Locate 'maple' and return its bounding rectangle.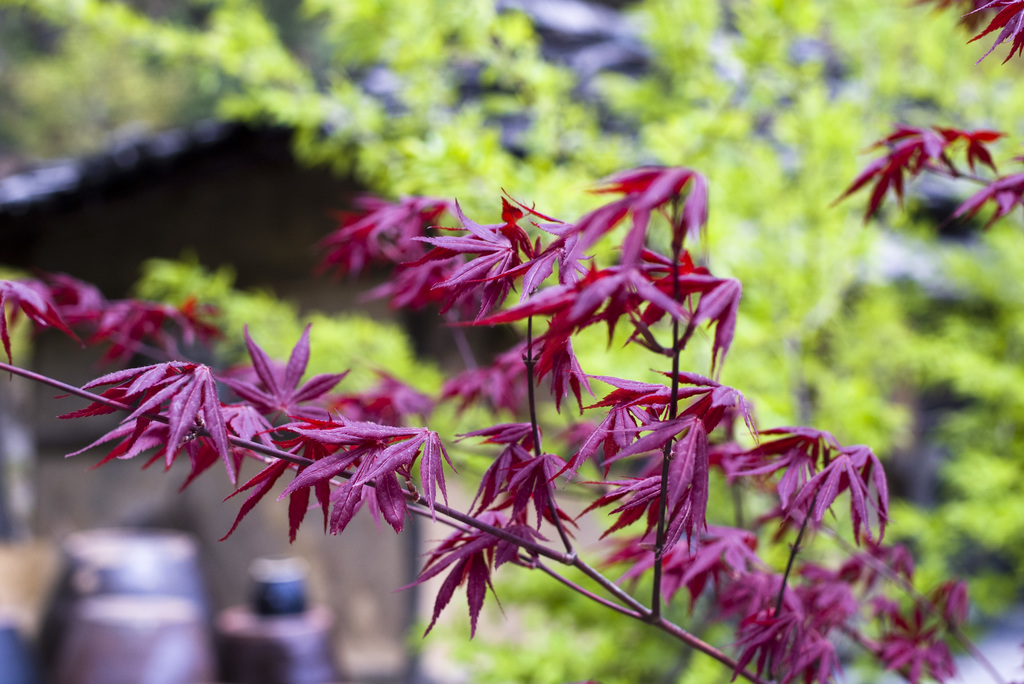
box=[0, 0, 1023, 683].
